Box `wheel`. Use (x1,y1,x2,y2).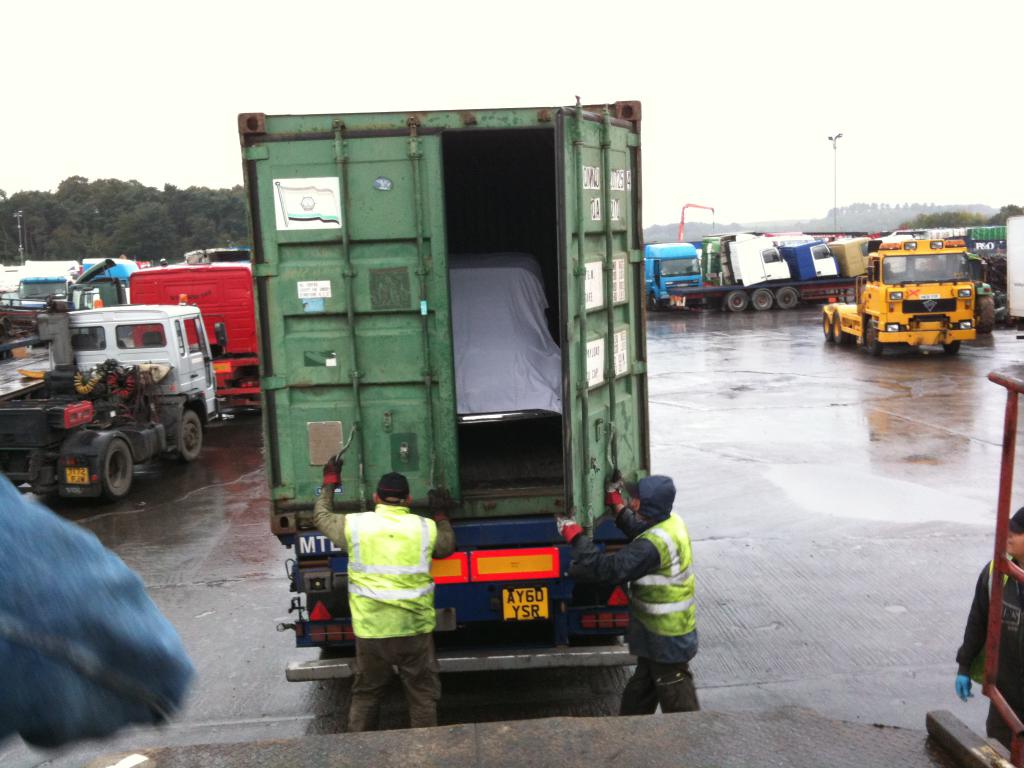
(774,289,795,310).
